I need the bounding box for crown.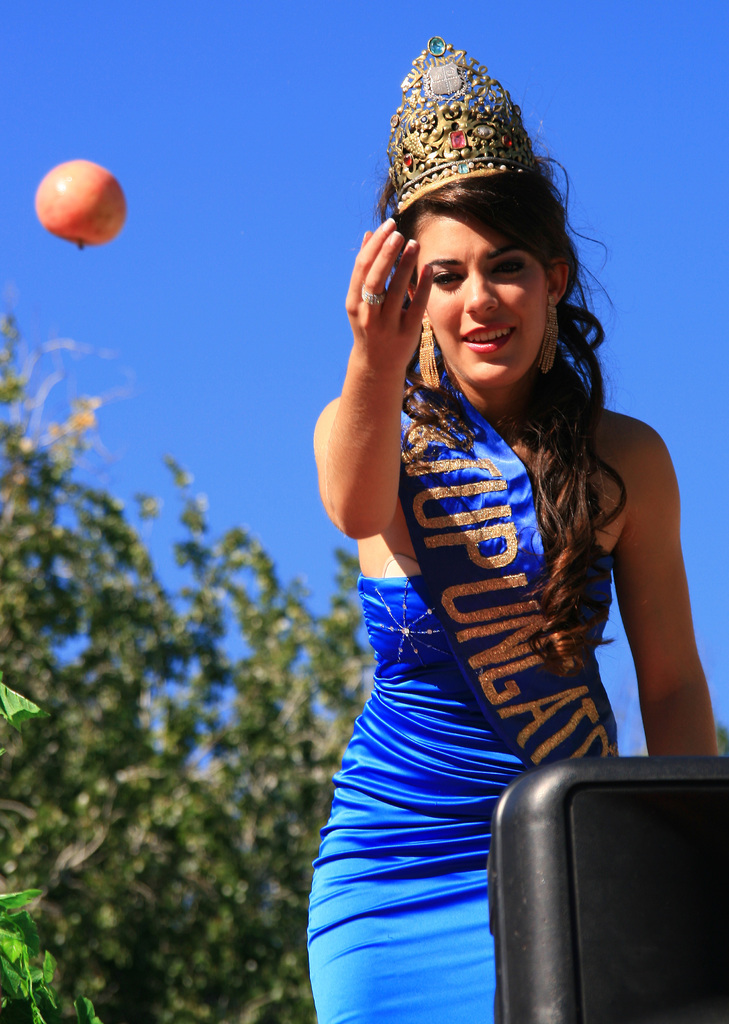
Here it is: left=385, top=35, right=541, bottom=216.
